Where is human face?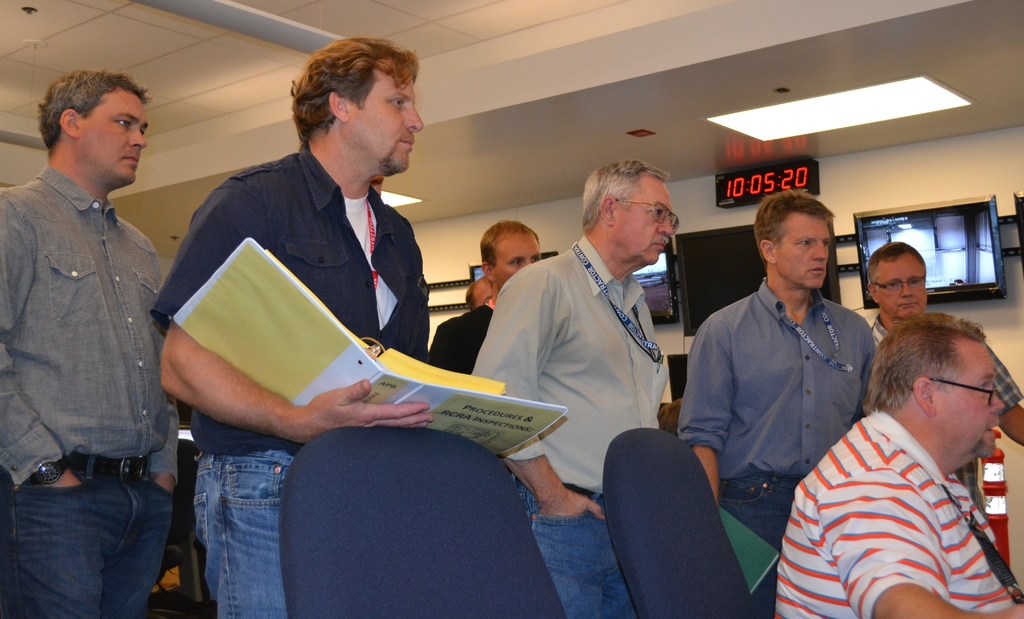
locate(491, 233, 542, 293).
